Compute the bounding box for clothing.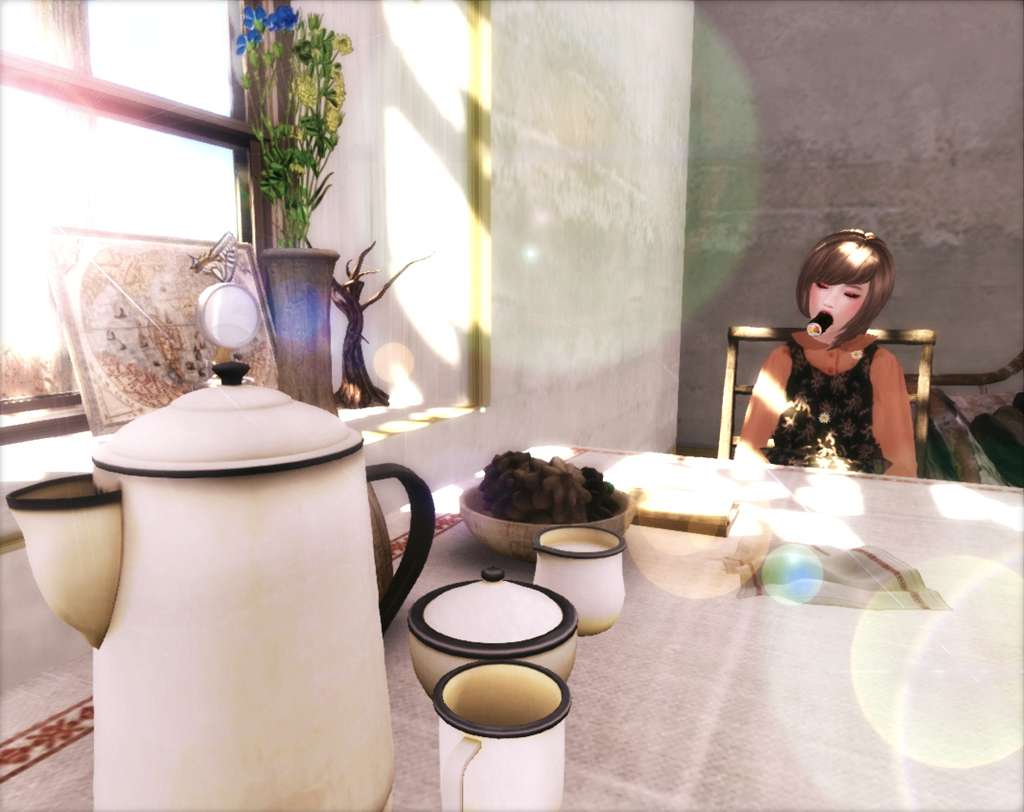
l=769, t=334, r=885, b=472.
